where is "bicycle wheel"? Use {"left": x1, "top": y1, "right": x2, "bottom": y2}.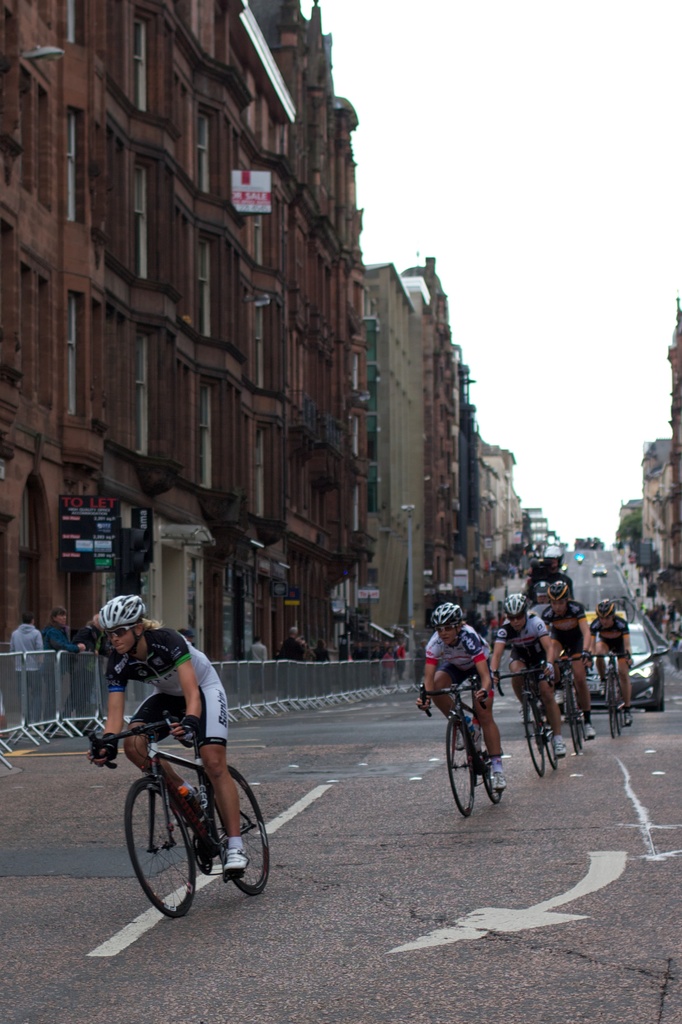
{"left": 447, "top": 714, "right": 475, "bottom": 819}.
